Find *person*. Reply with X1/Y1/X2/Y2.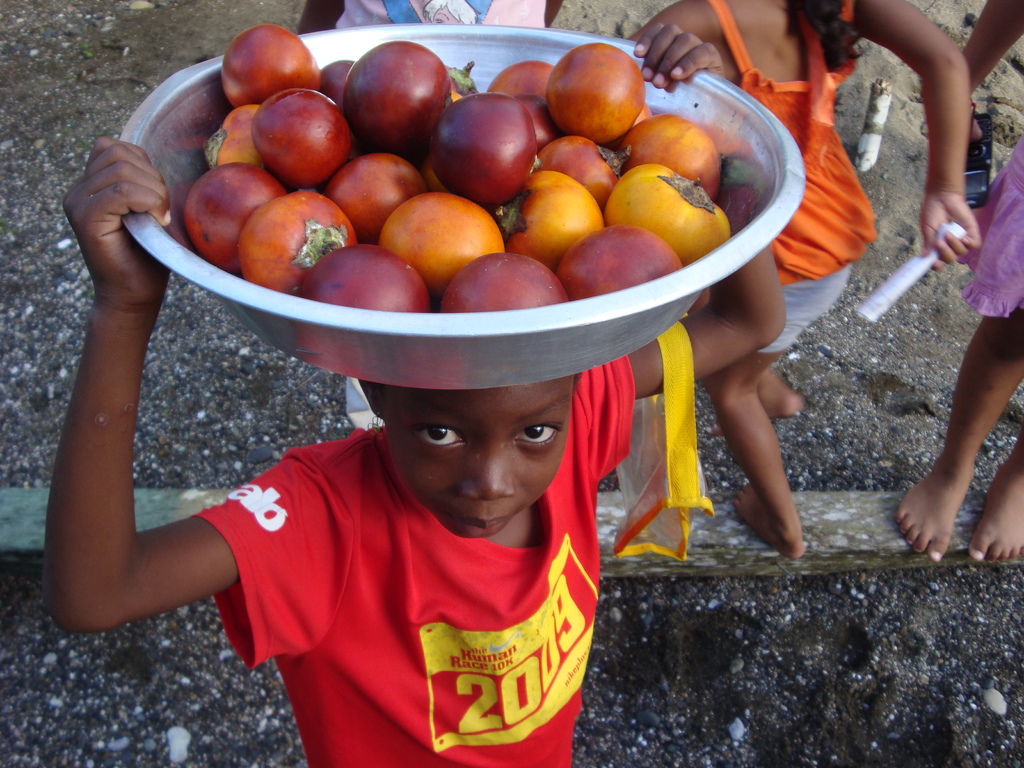
299/0/563/429.
